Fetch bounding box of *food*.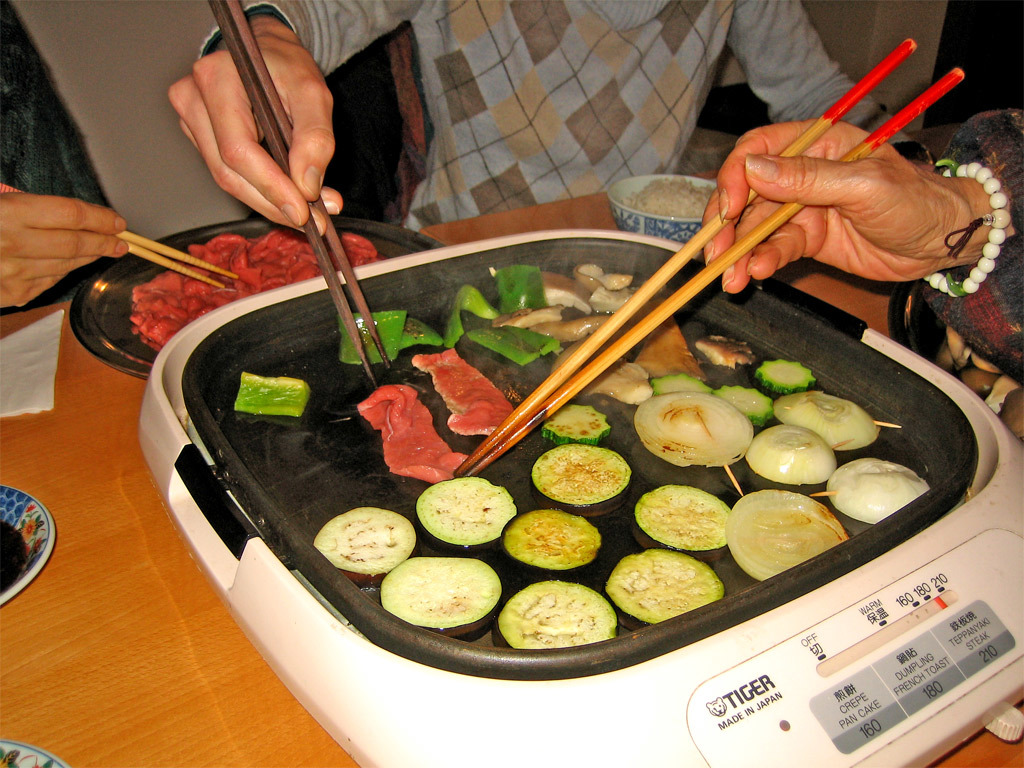
Bbox: region(377, 548, 503, 630).
